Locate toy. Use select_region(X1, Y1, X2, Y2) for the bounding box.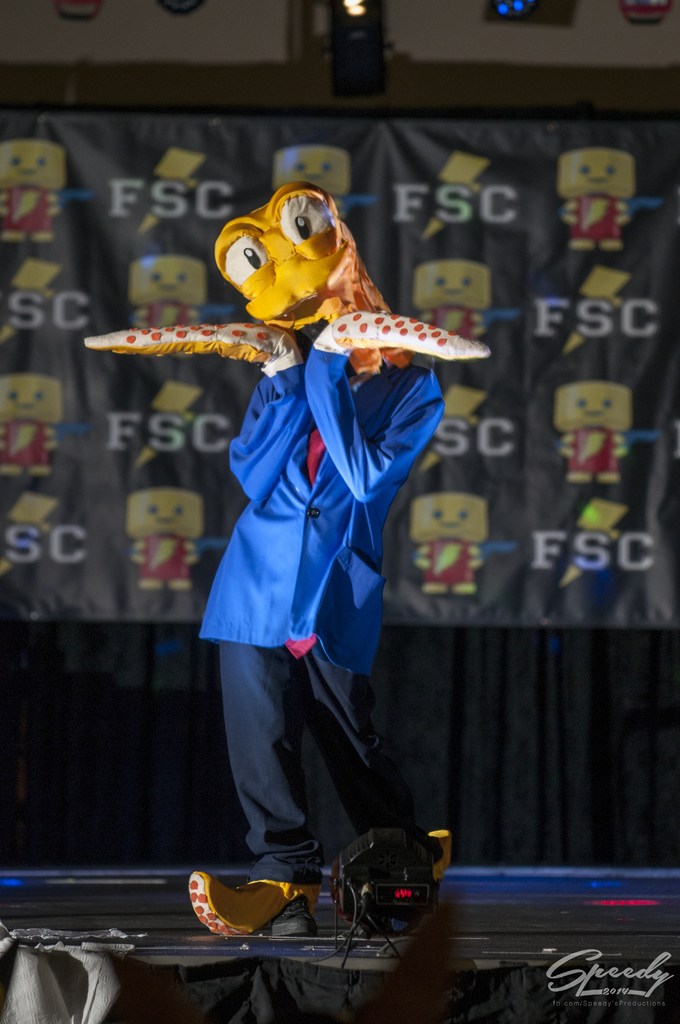
select_region(80, 180, 490, 385).
